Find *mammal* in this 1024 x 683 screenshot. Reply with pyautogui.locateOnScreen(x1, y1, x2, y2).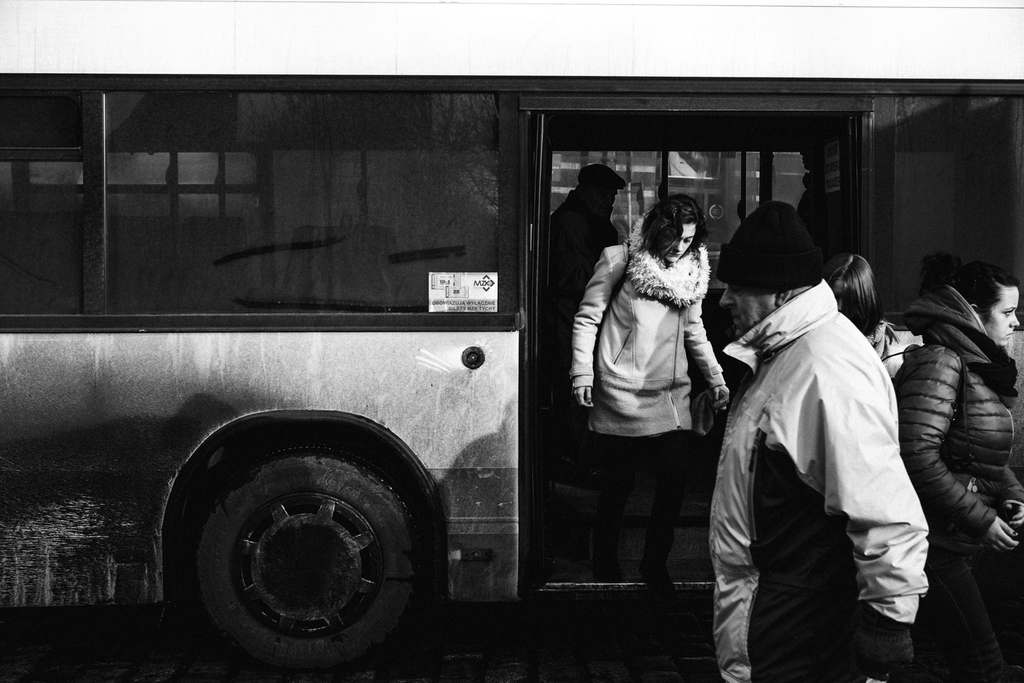
pyautogui.locateOnScreen(566, 192, 737, 594).
